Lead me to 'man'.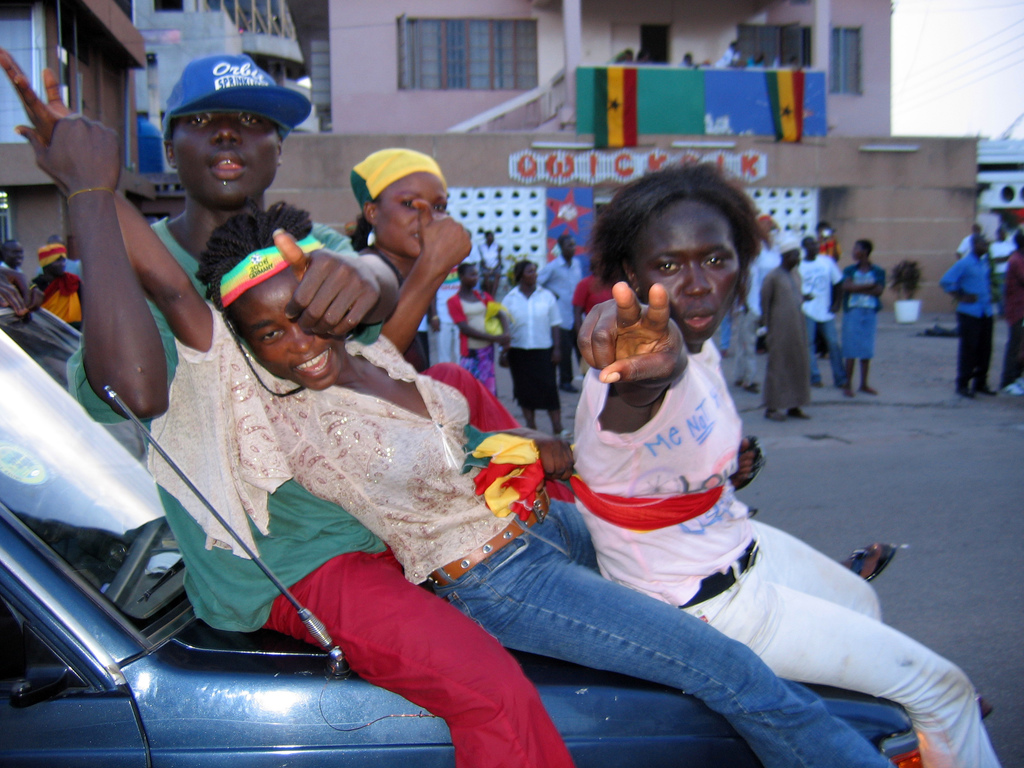
Lead to (left=464, top=227, right=510, bottom=308).
